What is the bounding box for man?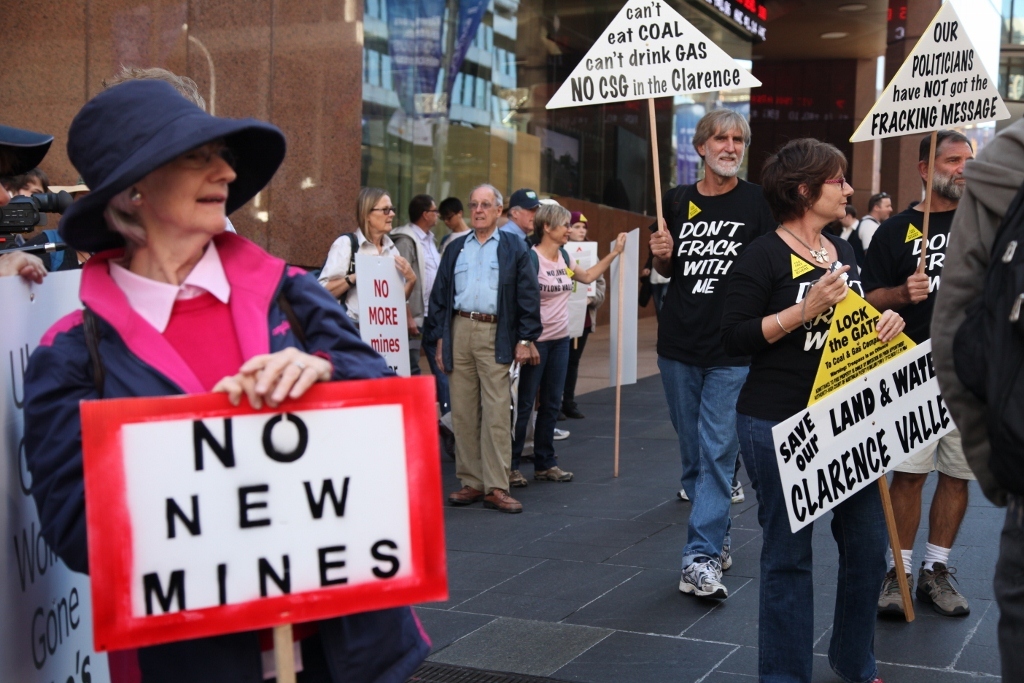
BBox(832, 208, 859, 237).
